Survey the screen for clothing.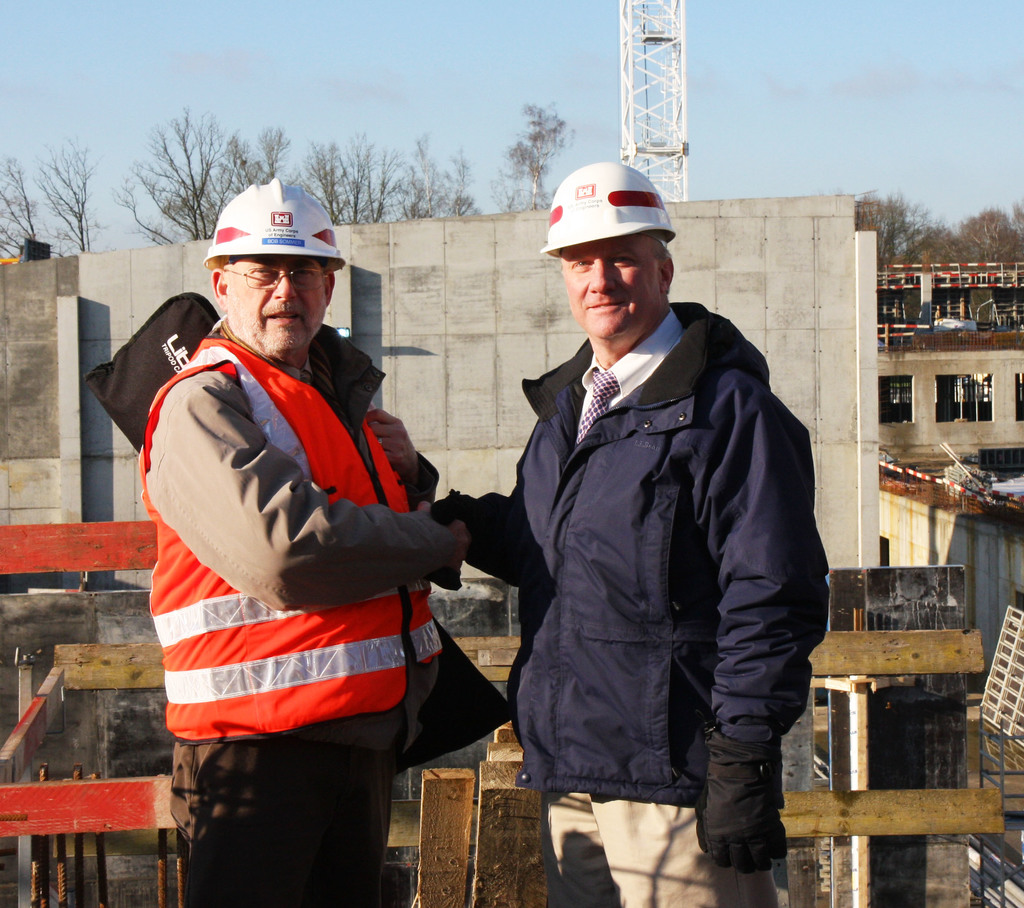
Survey found: 434/297/829/902.
